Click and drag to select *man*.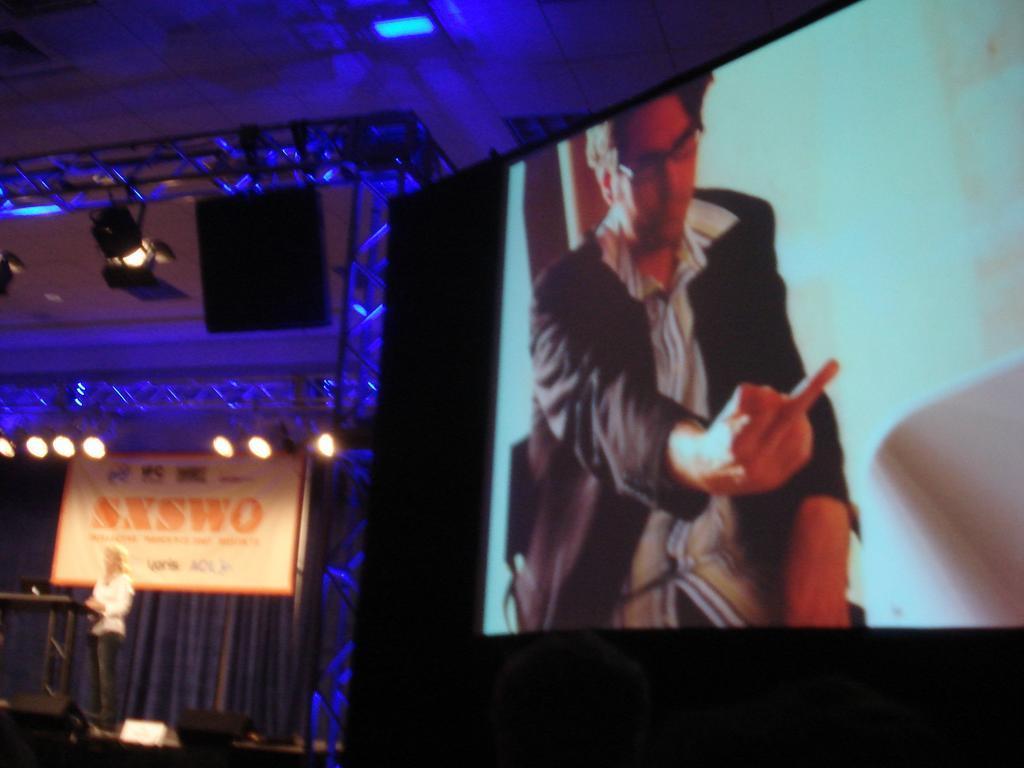
Selection: [510, 85, 859, 625].
